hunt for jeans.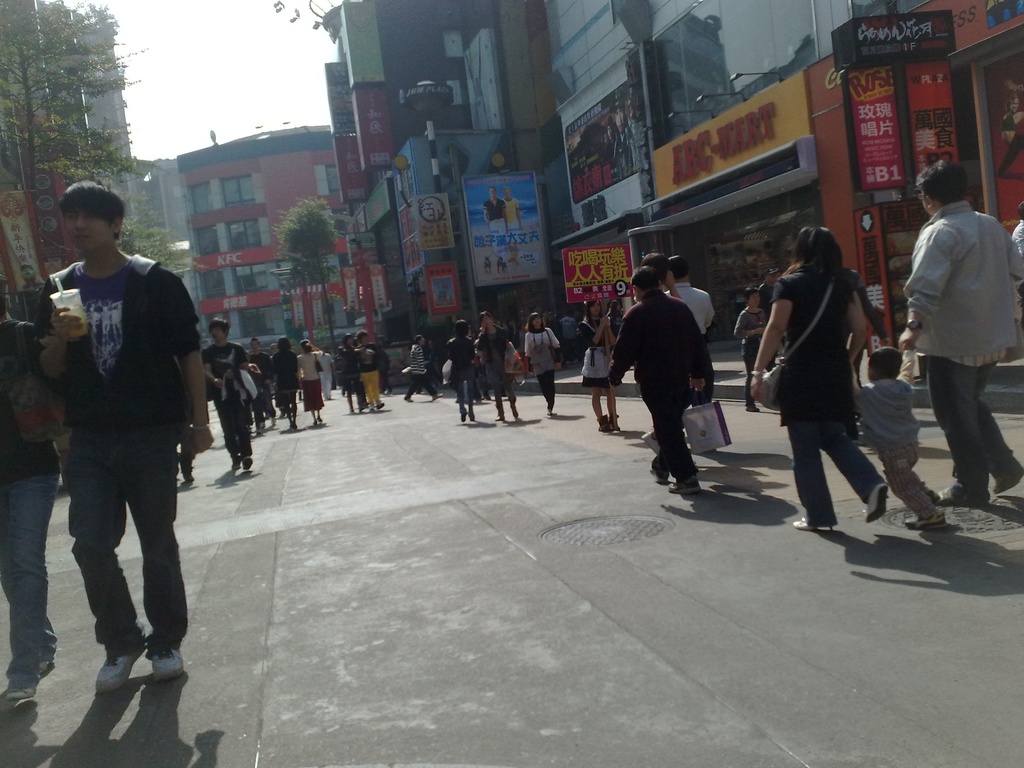
Hunted down at (65, 428, 188, 644).
